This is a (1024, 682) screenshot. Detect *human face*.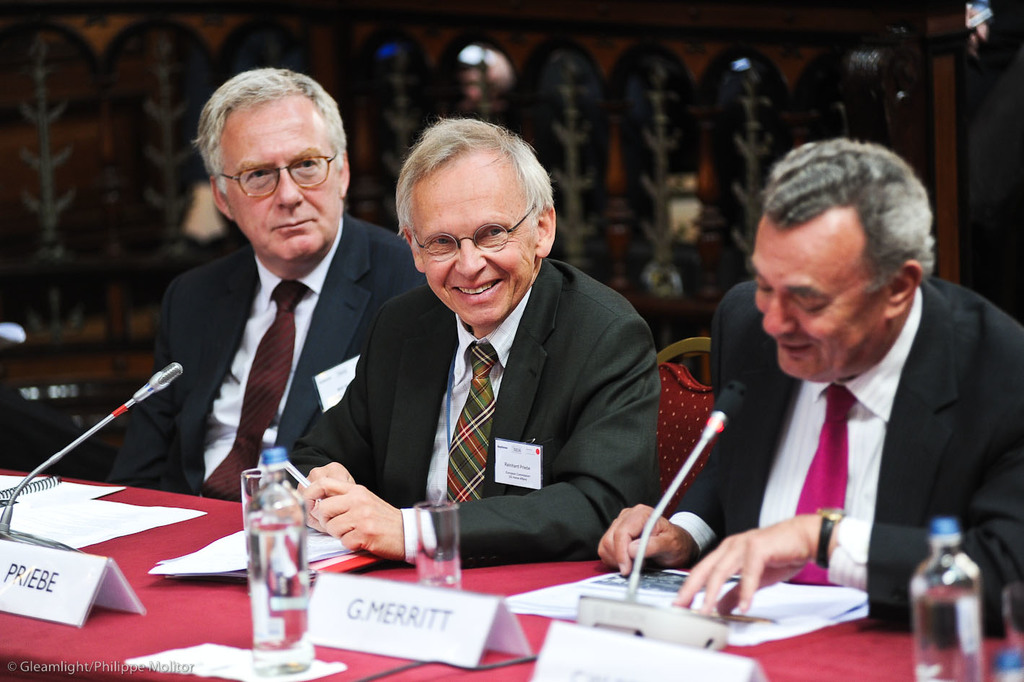
detection(223, 103, 343, 270).
